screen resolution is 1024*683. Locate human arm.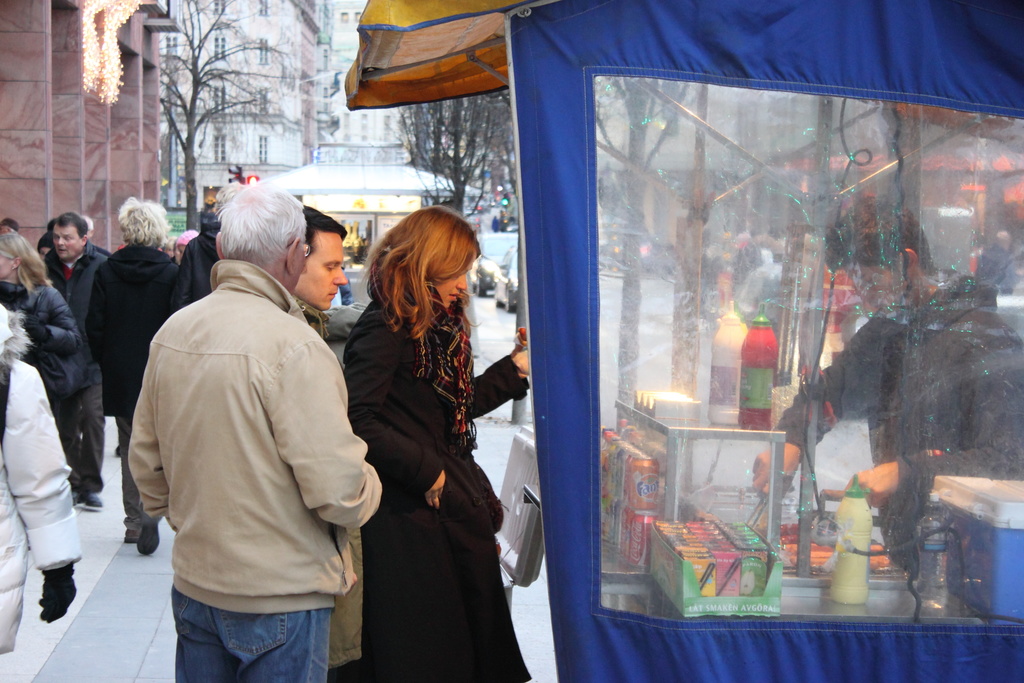
box=[275, 345, 382, 522].
